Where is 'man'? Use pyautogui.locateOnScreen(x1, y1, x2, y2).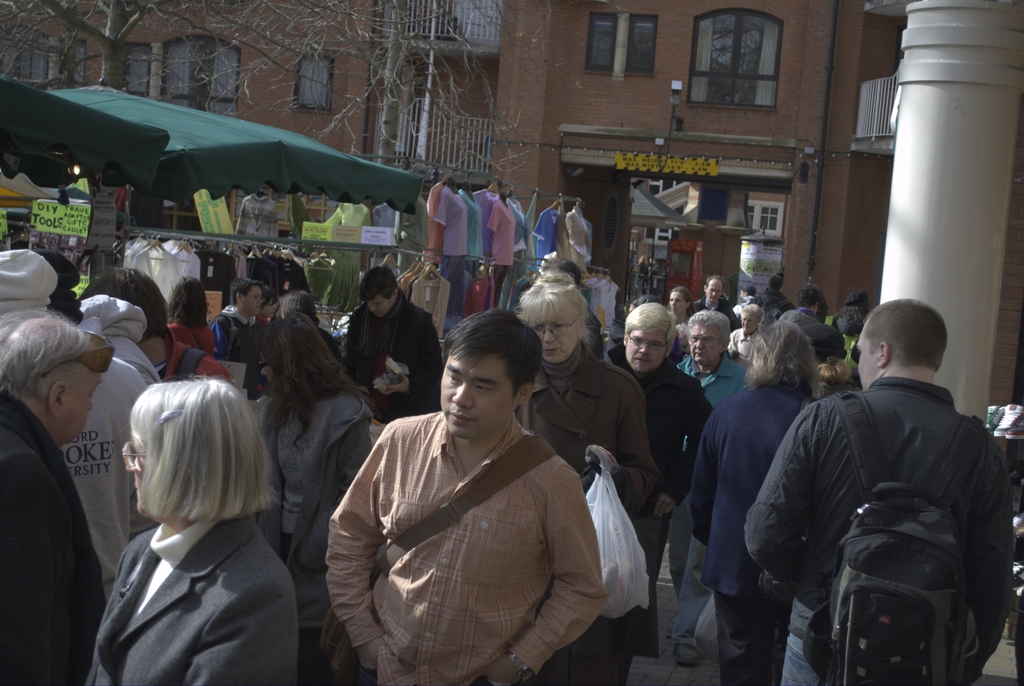
pyautogui.locateOnScreen(789, 288, 851, 365).
